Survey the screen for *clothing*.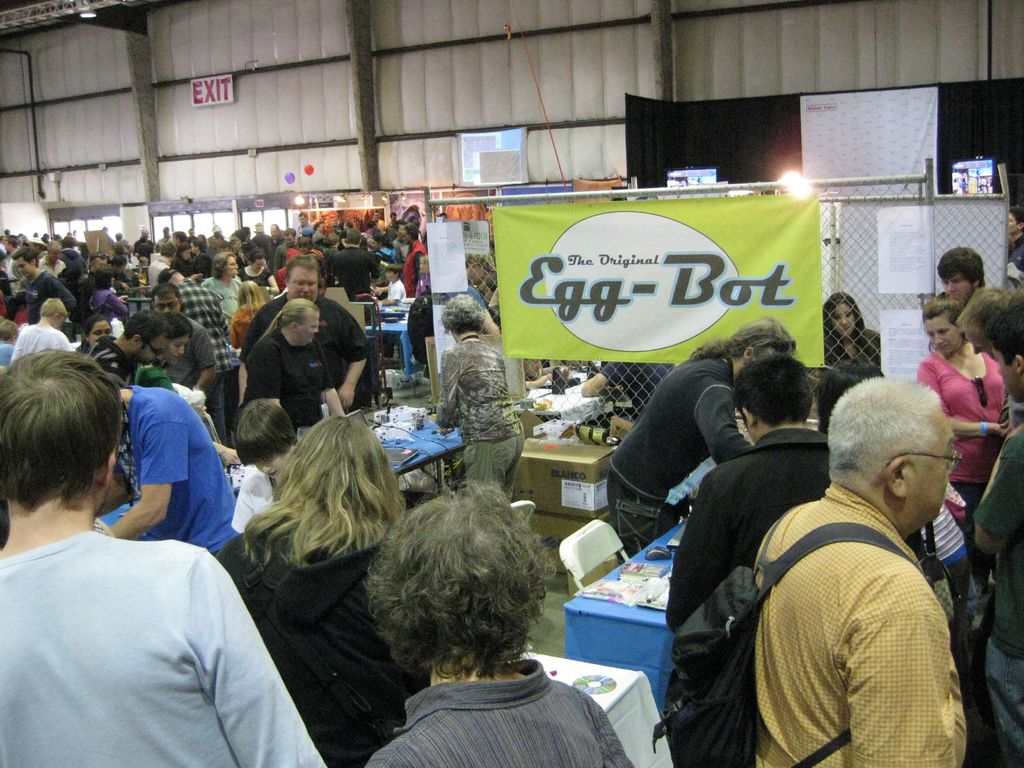
Survey found: [147,254,168,291].
